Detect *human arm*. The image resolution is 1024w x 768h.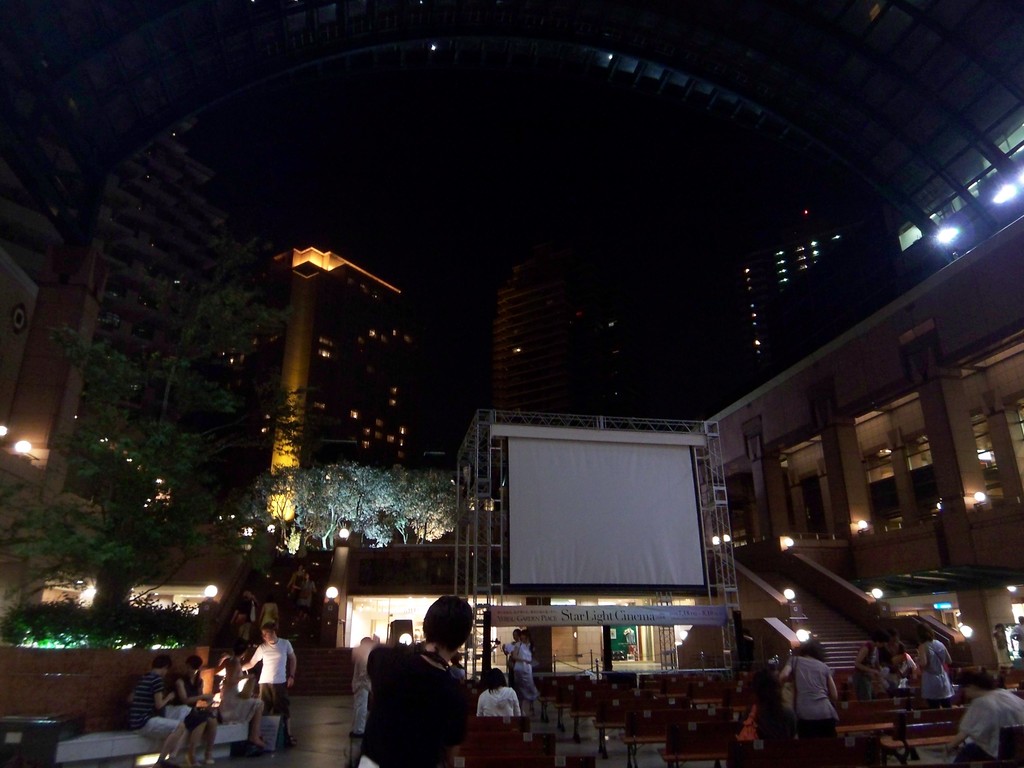
Rect(824, 672, 840, 702).
